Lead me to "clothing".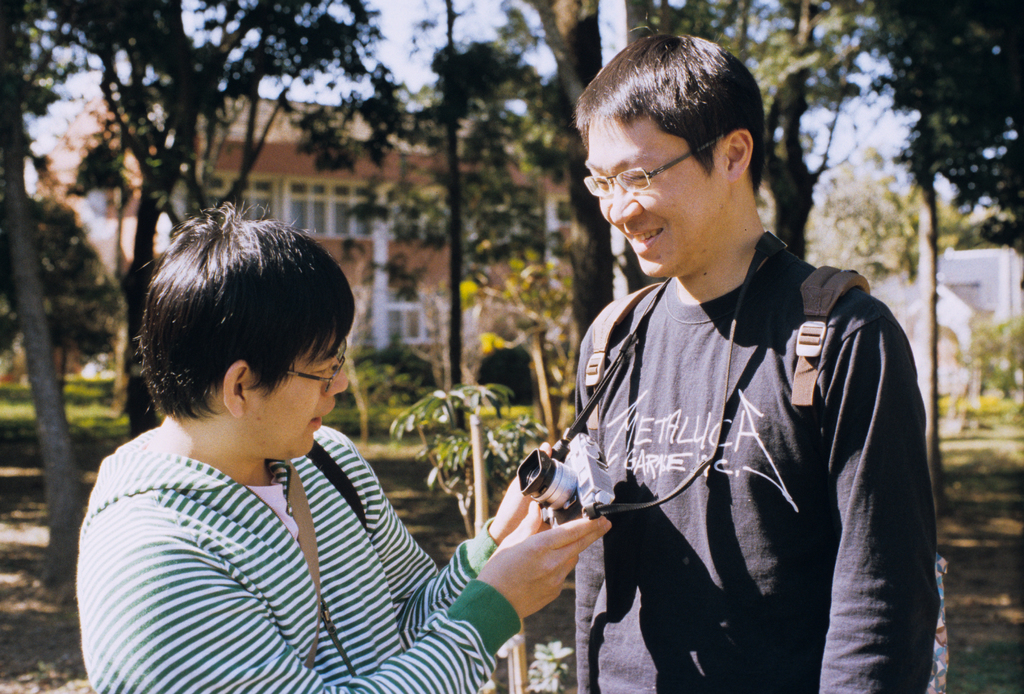
Lead to [86, 417, 522, 693].
